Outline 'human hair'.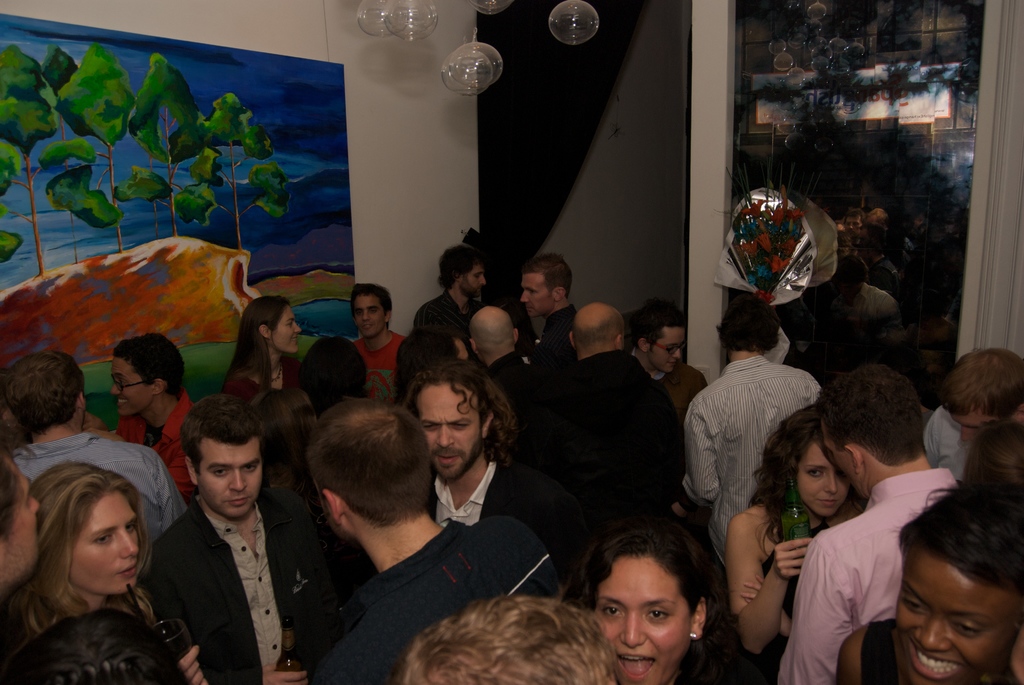
Outline: <region>561, 499, 750, 684</region>.
